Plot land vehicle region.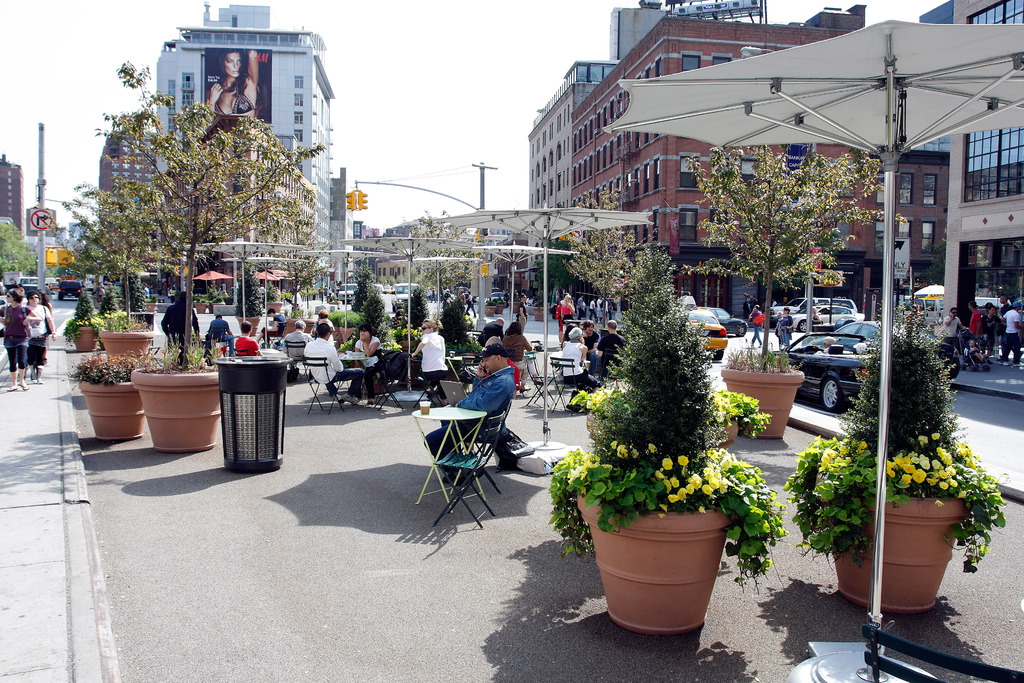
Plotted at 836/320/964/381.
